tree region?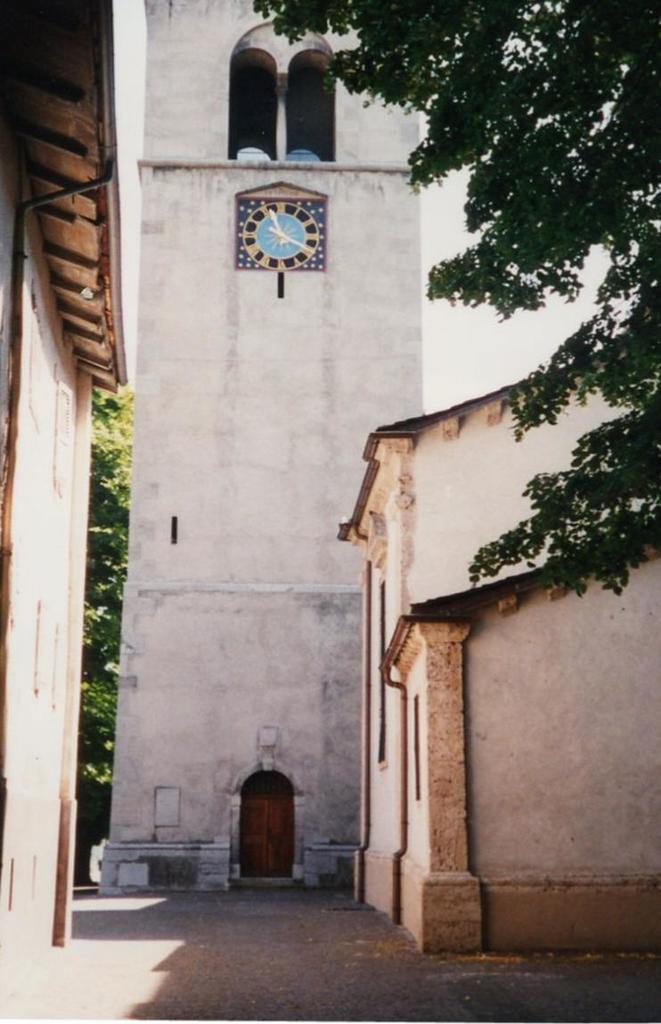
(252,0,660,591)
